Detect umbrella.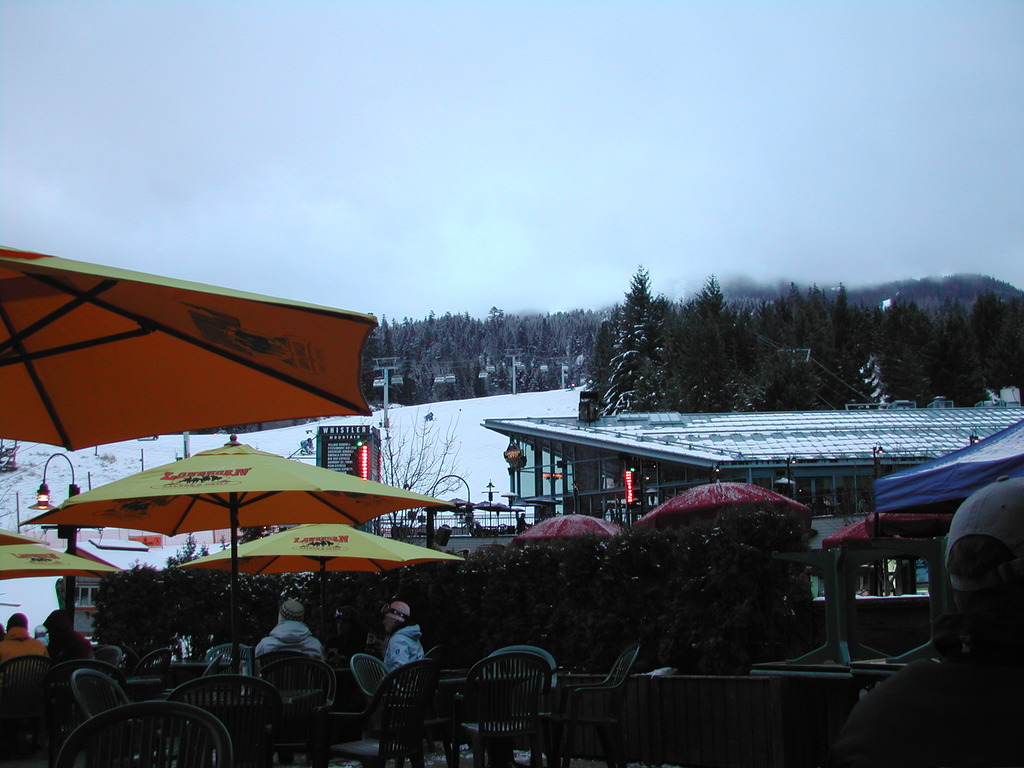
Detected at (x1=168, y1=511, x2=474, y2=662).
